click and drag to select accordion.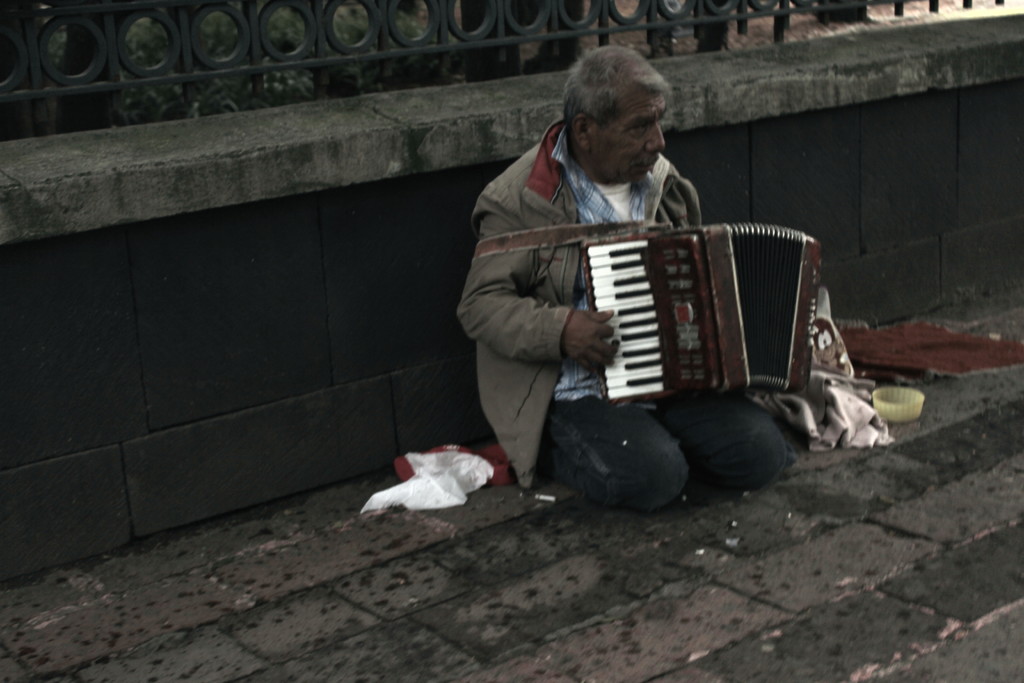
Selection: rect(460, 212, 825, 419).
